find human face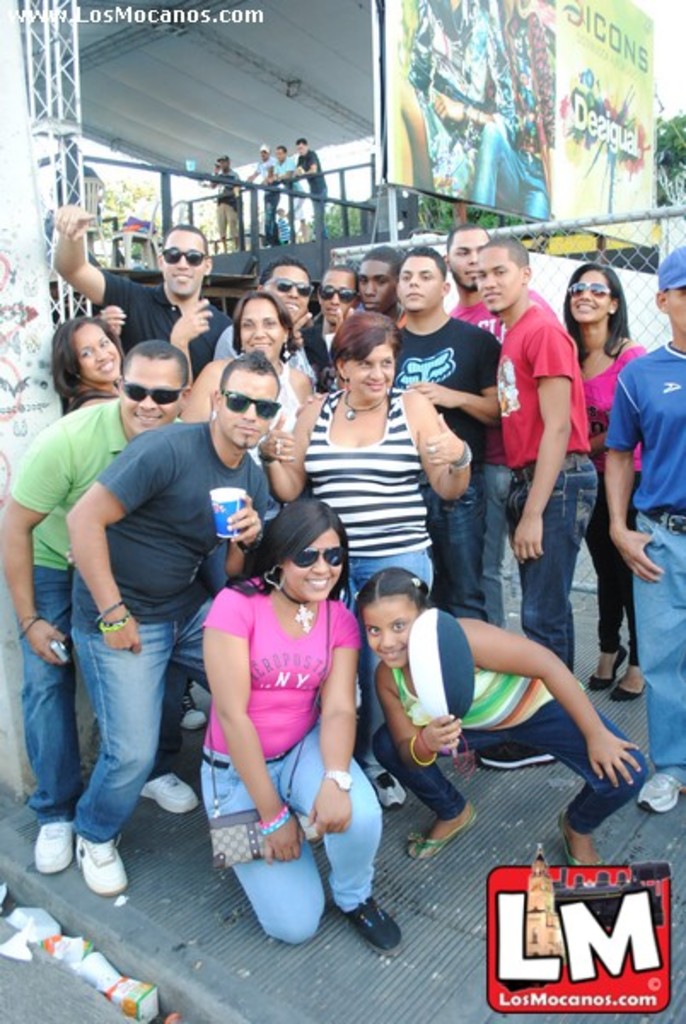
pyautogui.locateOnScreen(263, 261, 316, 323)
